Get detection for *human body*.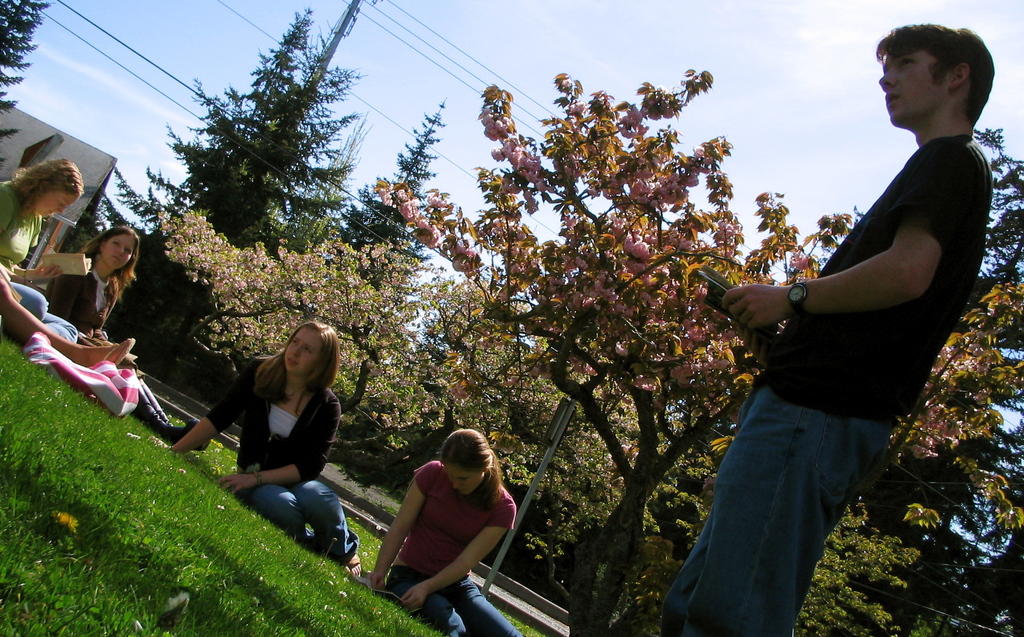
Detection: bbox=[752, 0, 995, 603].
